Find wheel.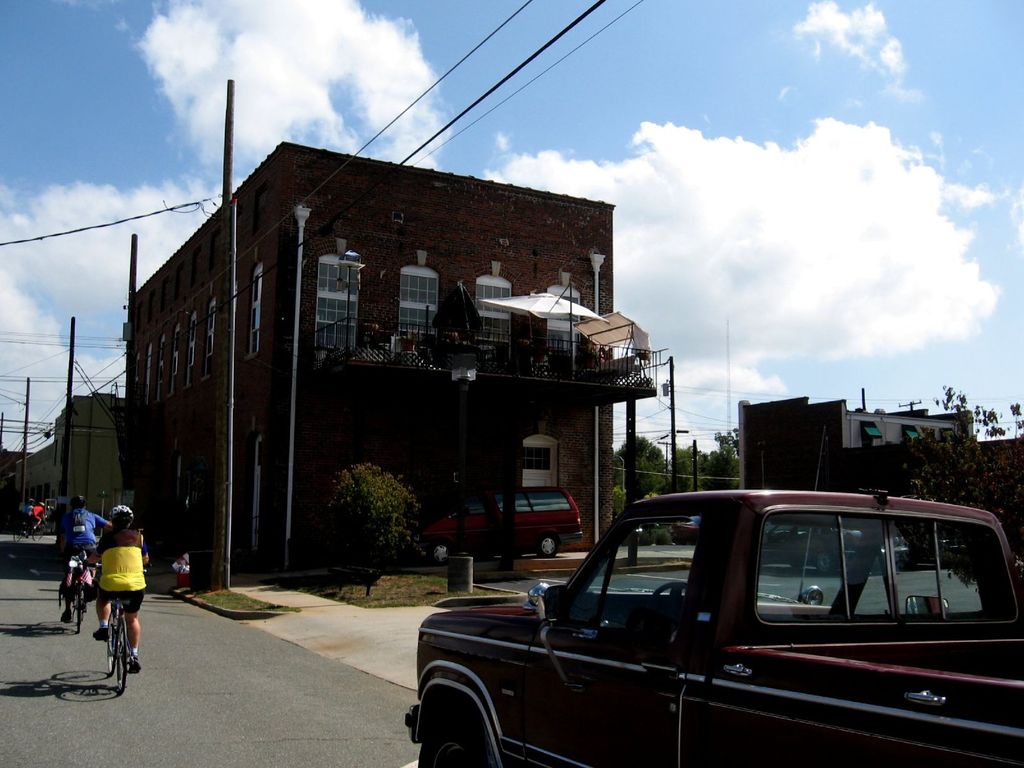
{"left": 77, "top": 594, "right": 86, "bottom": 632}.
